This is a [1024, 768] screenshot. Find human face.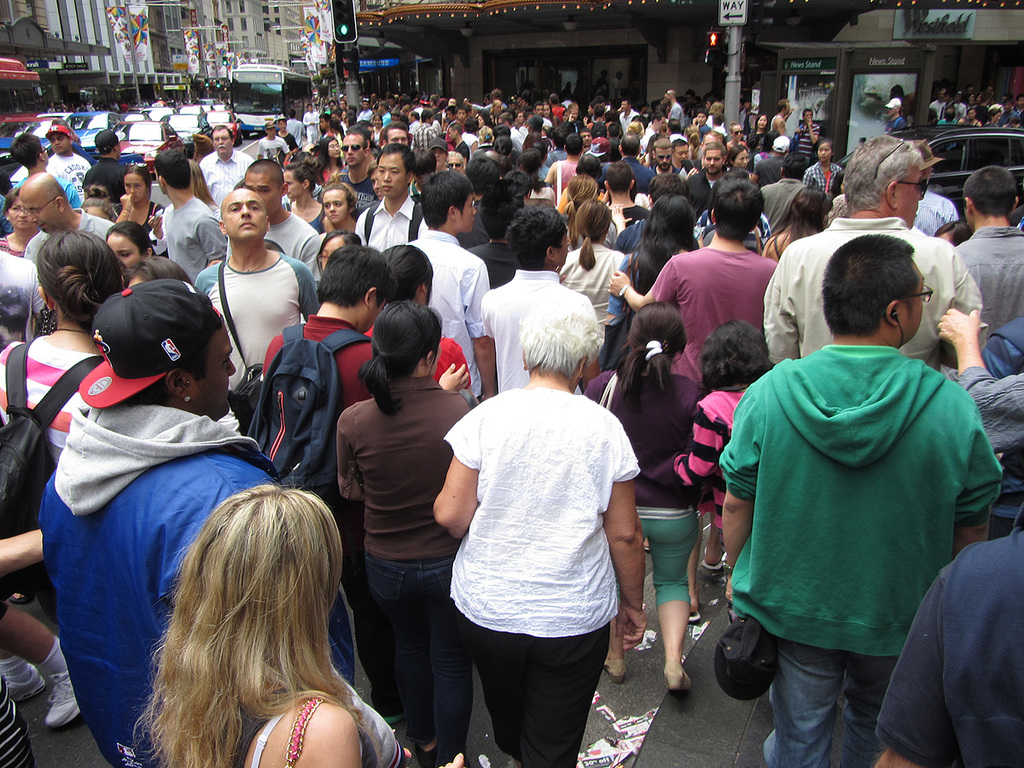
Bounding box: 220:190:267:241.
